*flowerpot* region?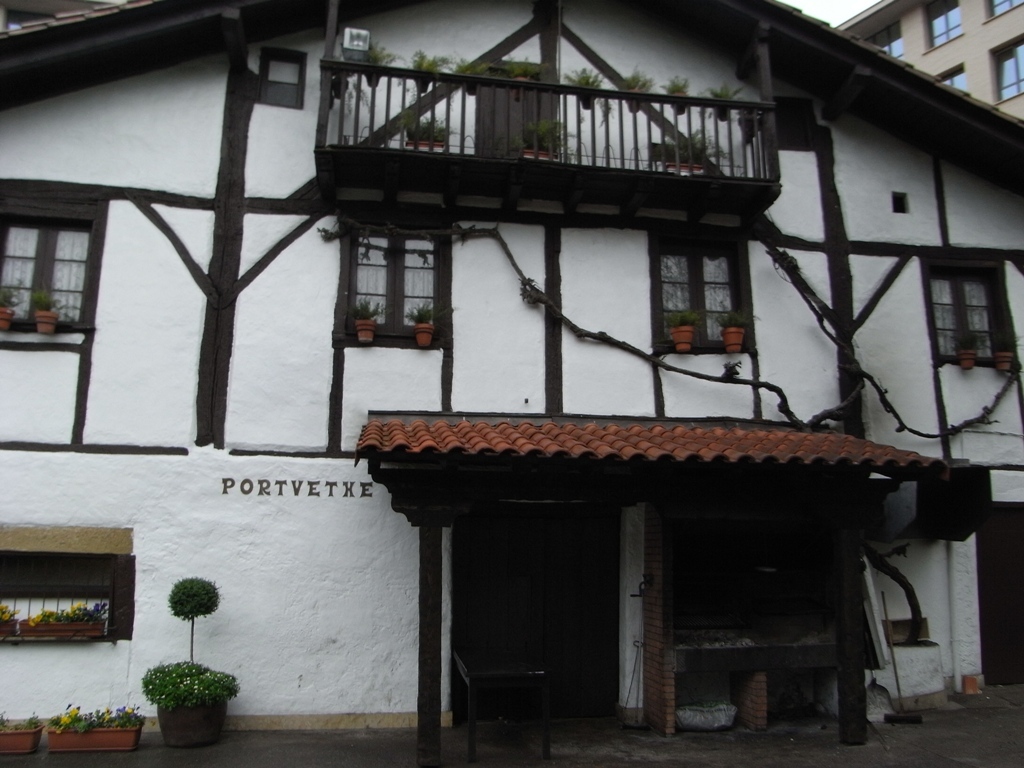
[x1=412, y1=69, x2=428, y2=99]
